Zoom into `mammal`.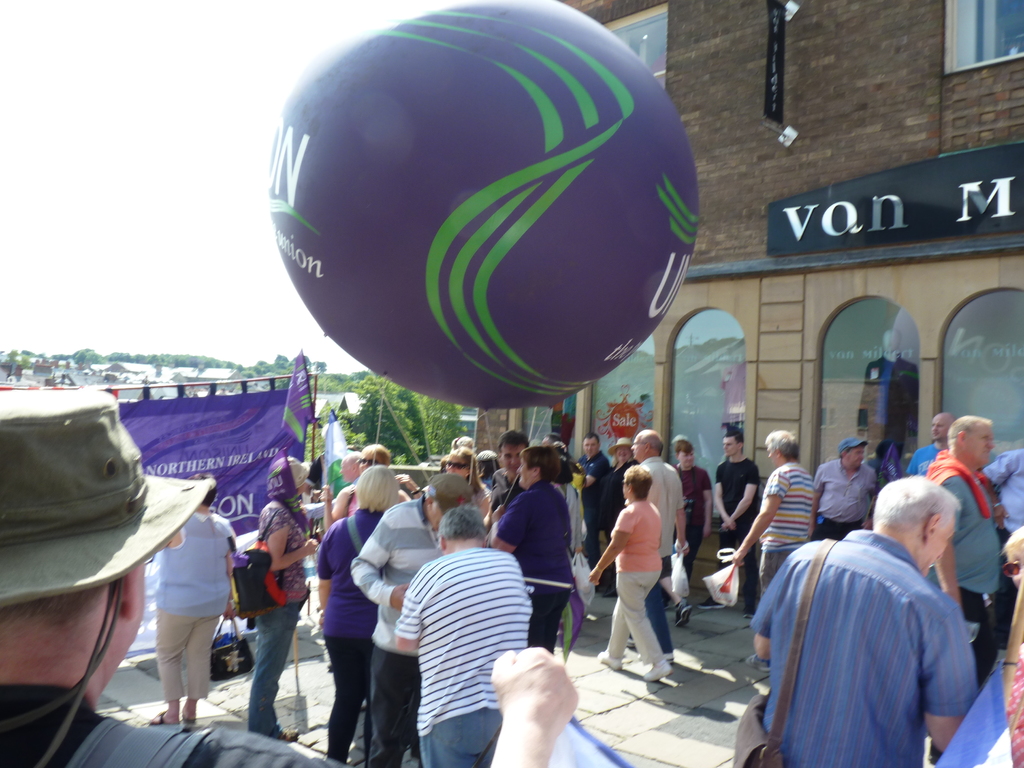
Zoom target: pyautogui.locateOnScreen(927, 413, 1006, 685).
